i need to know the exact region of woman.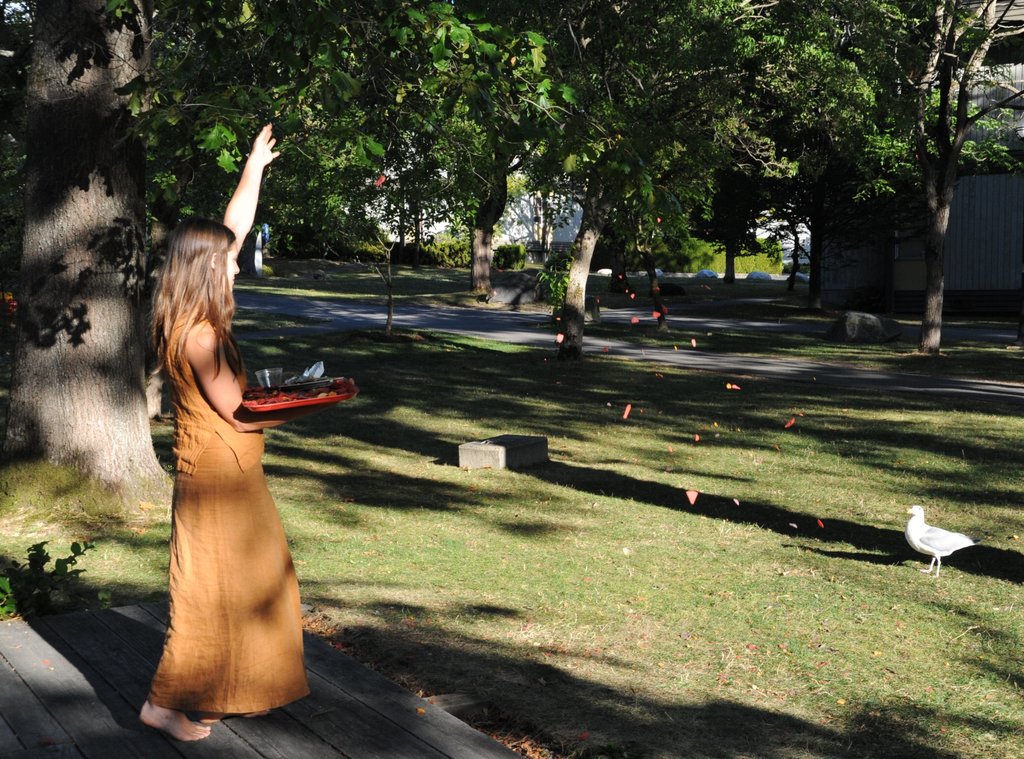
Region: locate(126, 157, 326, 750).
